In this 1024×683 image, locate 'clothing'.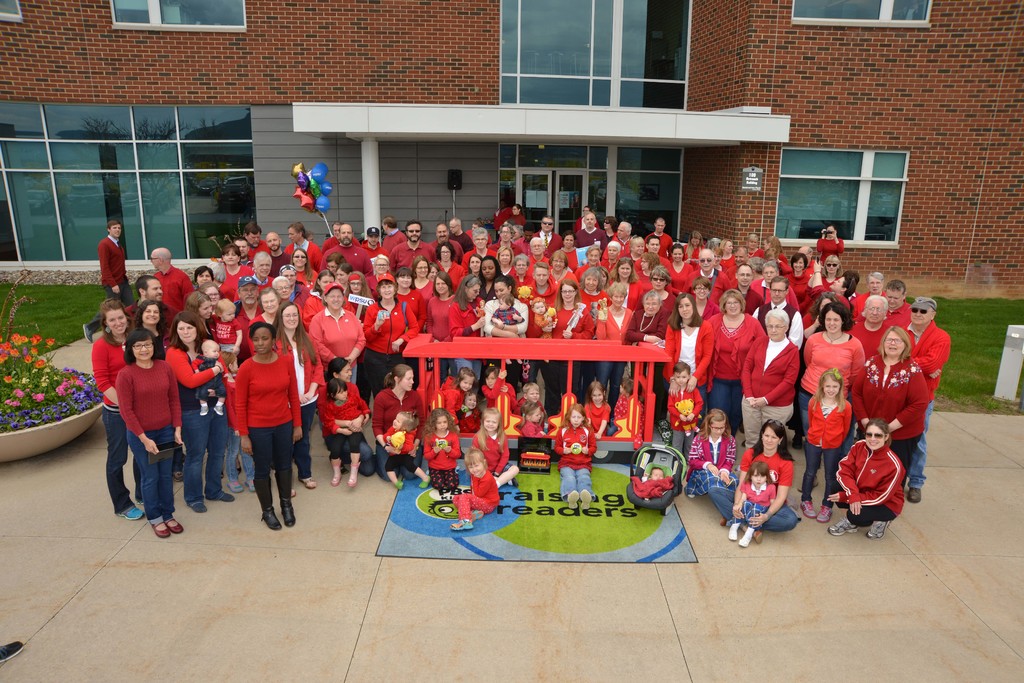
Bounding box: [321, 391, 368, 467].
